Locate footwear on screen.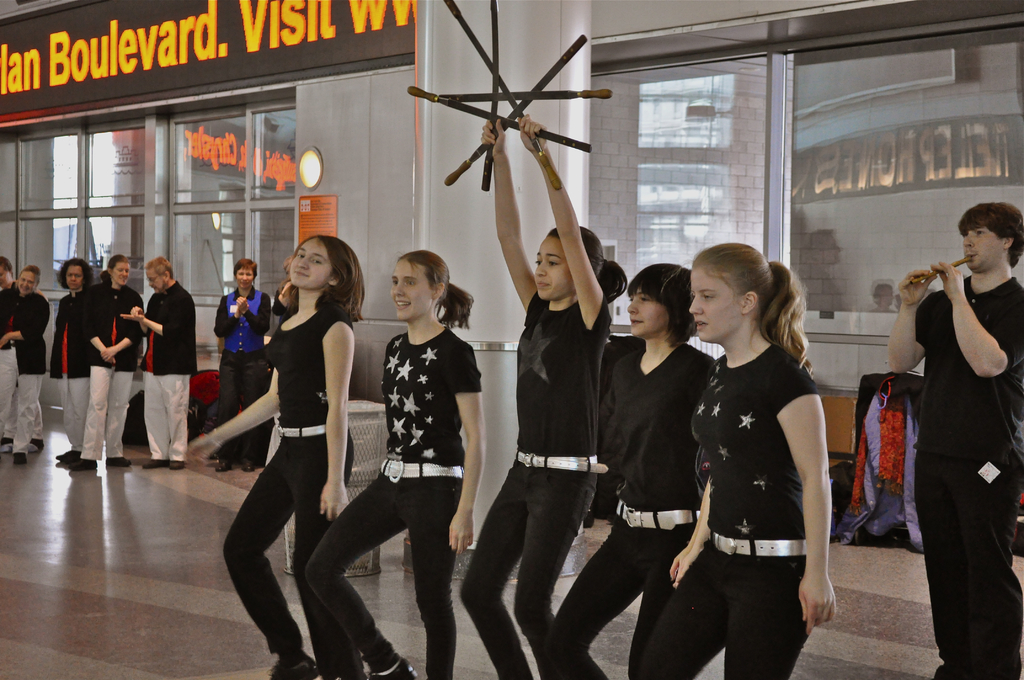
On screen at [x1=264, y1=654, x2=319, y2=679].
